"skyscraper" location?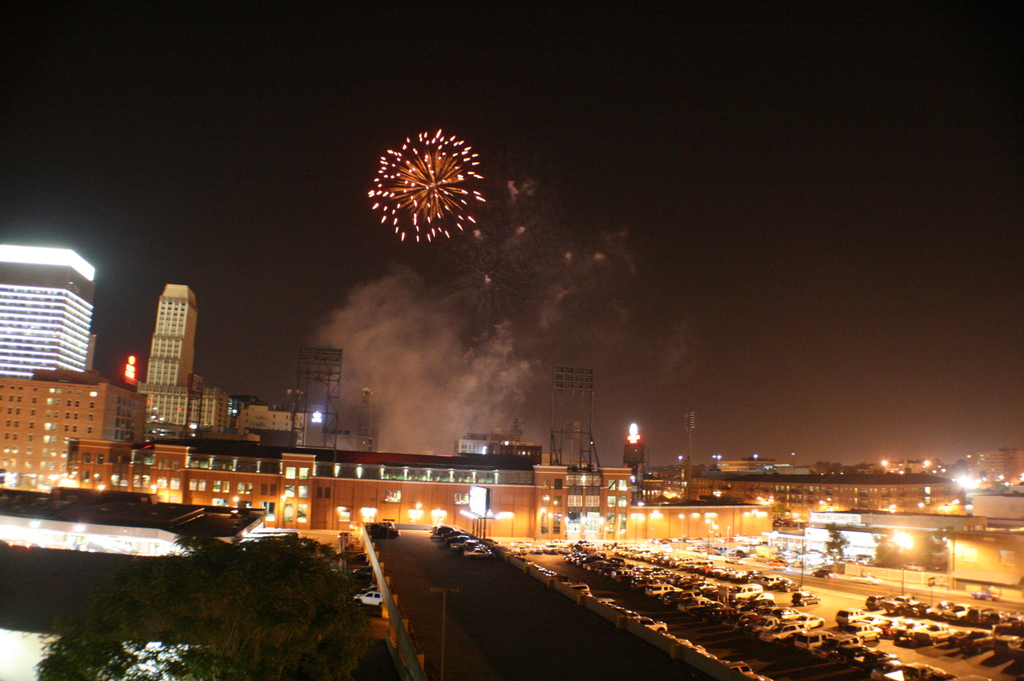
bbox=(0, 372, 161, 492)
